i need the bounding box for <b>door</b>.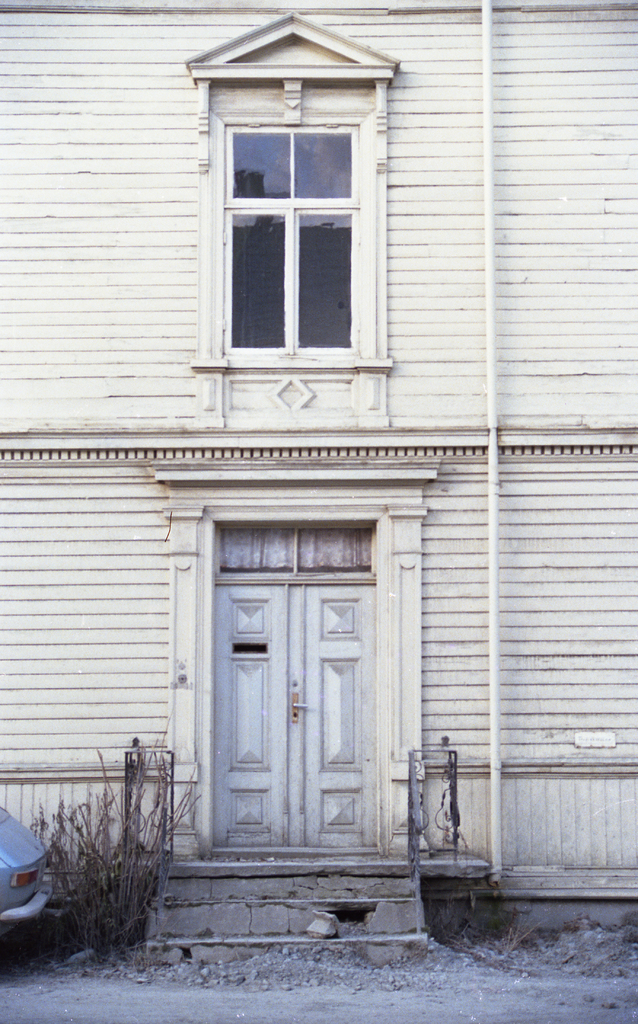
Here it is: pyautogui.locateOnScreen(219, 517, 283, 848).
